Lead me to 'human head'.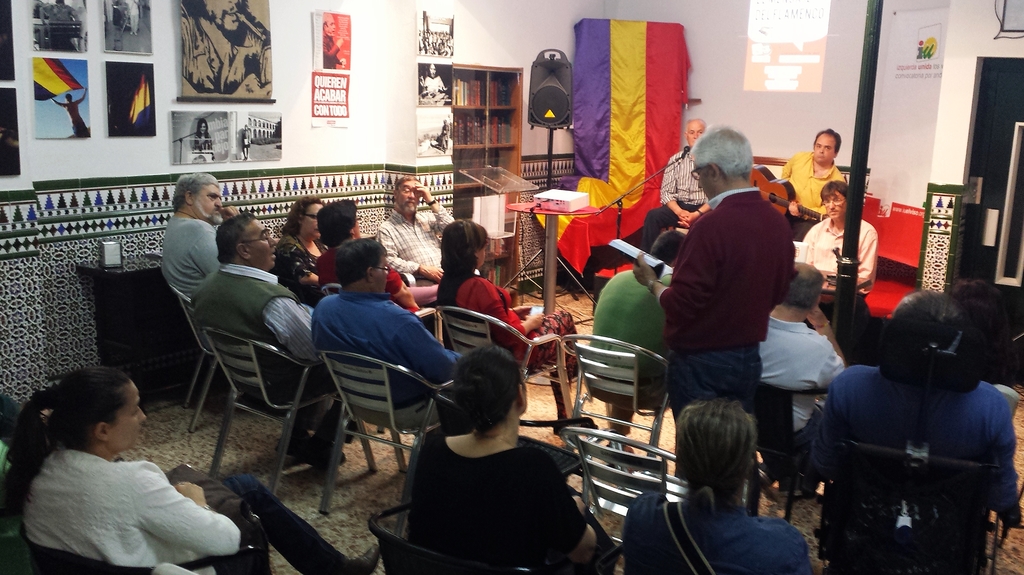
Lead to 691/129/751/198.
